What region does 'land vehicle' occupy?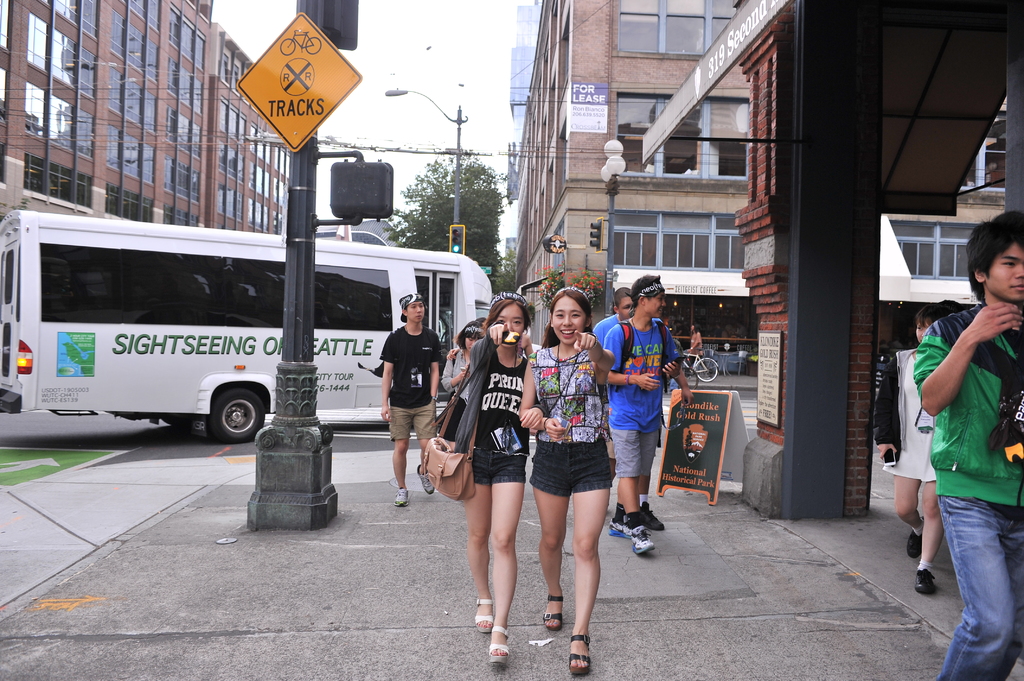
locate(685, 346, 719, 380).
